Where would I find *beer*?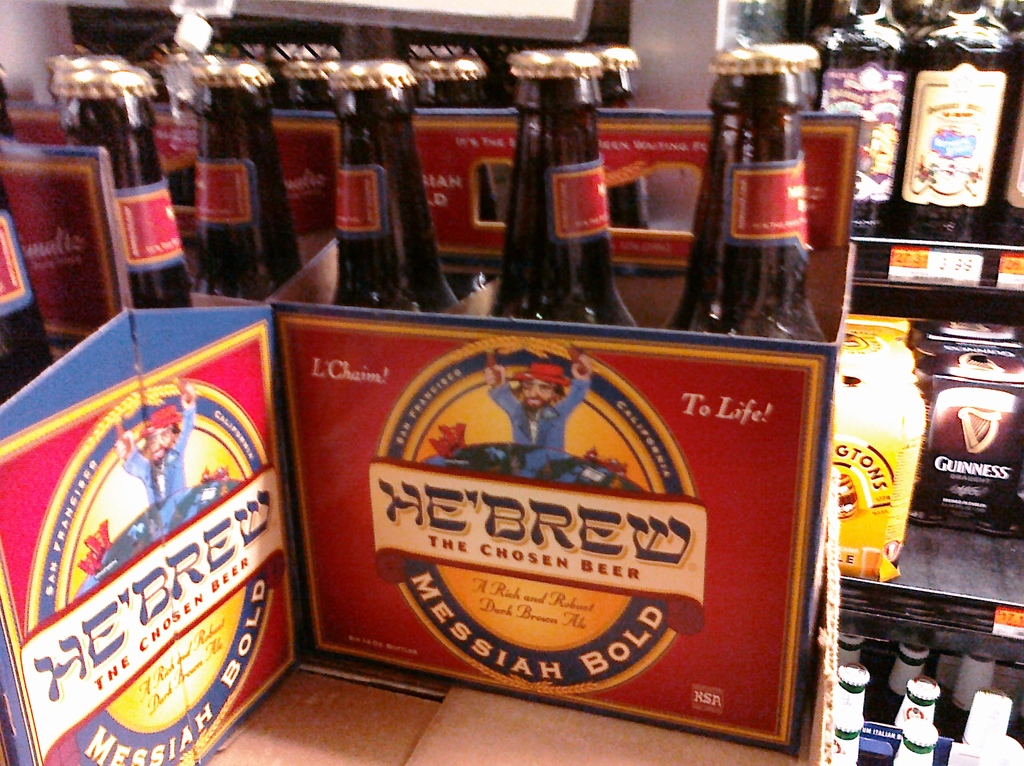
At left=63, top=66, right=193, bottom=311.
